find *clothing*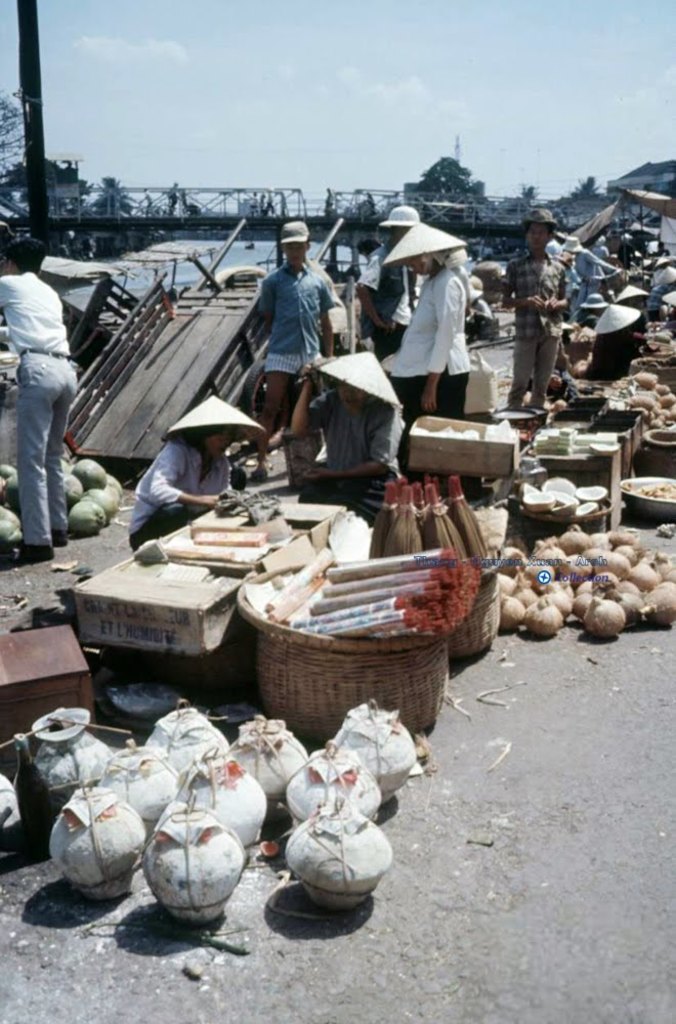
bbox=(507, 253, 592, 423)
